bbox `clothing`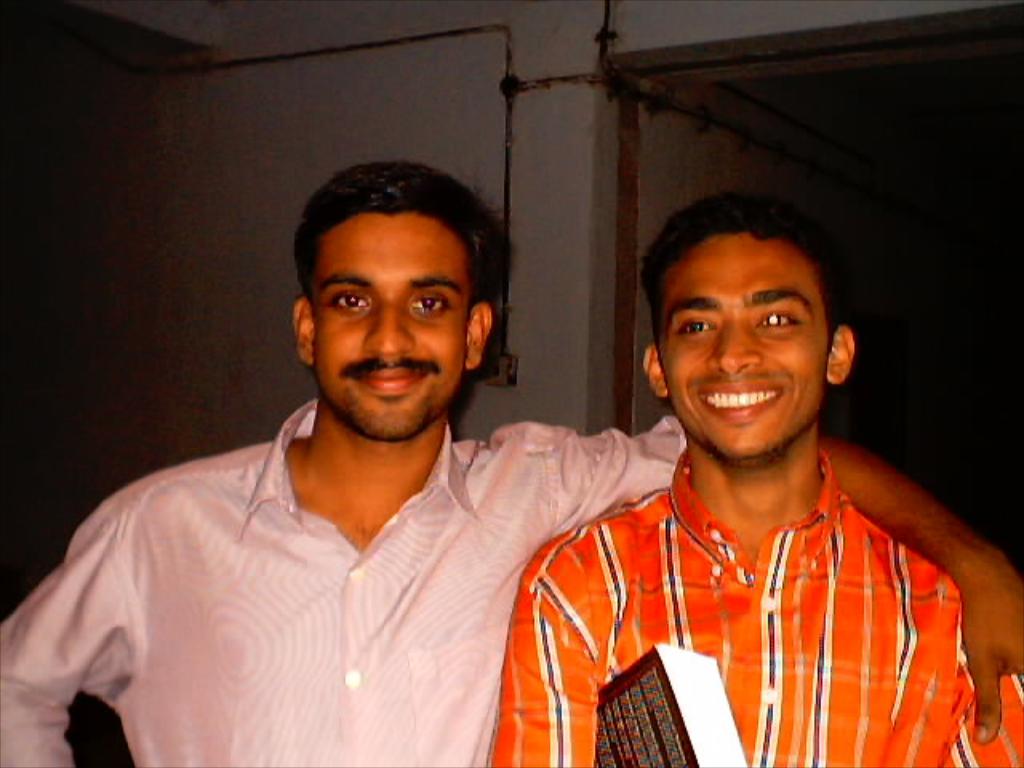
<bbox>520, 402, 984, 757</bbox>
